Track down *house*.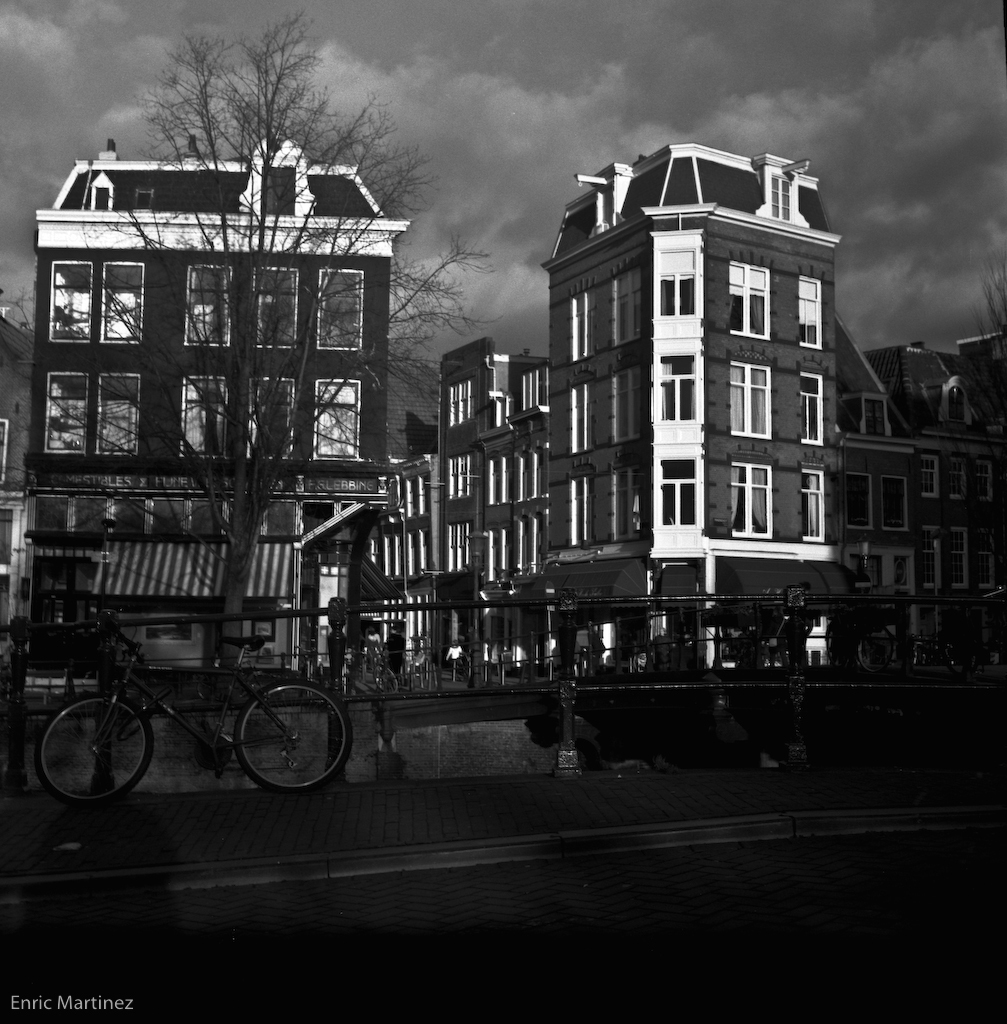
Tracked to bbox(539, 140, 848, 672).
